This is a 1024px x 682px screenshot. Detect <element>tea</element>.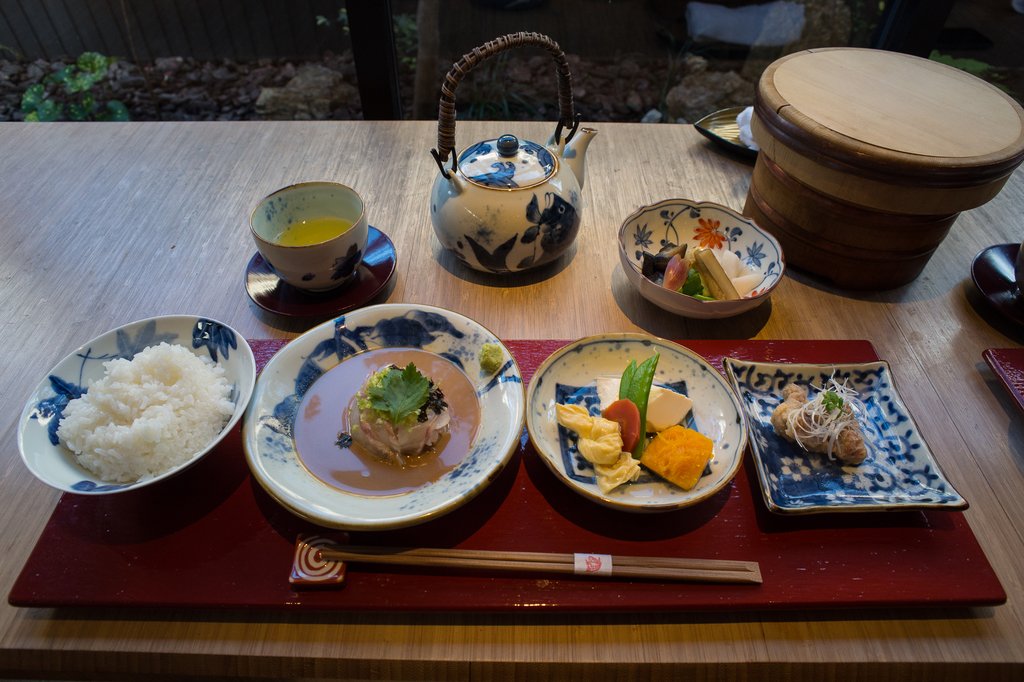
[270,212,351,245].
